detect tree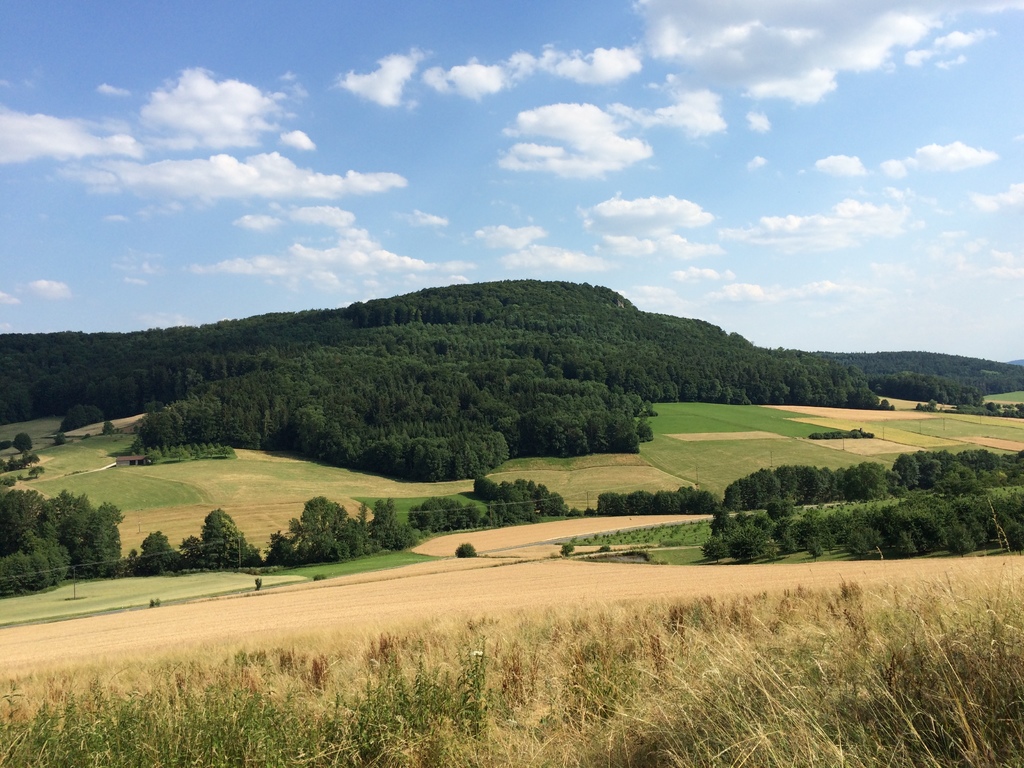
620/484/717/521
